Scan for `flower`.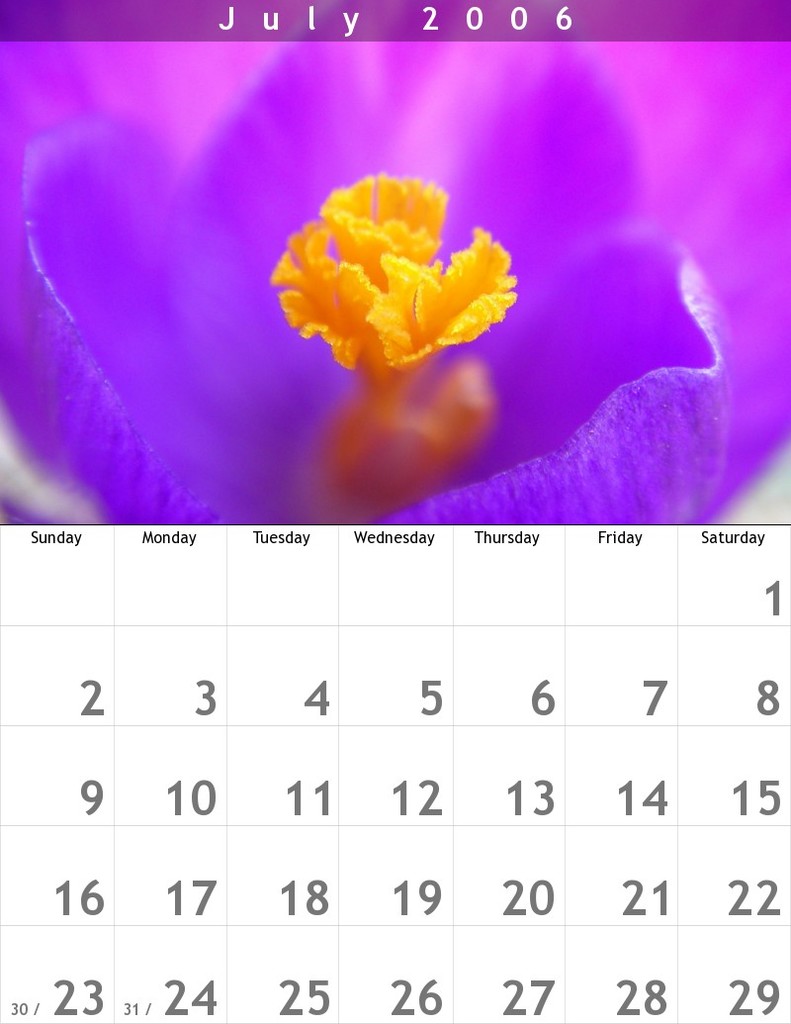
Scan result: Rect(255, 145, 536, 373).
